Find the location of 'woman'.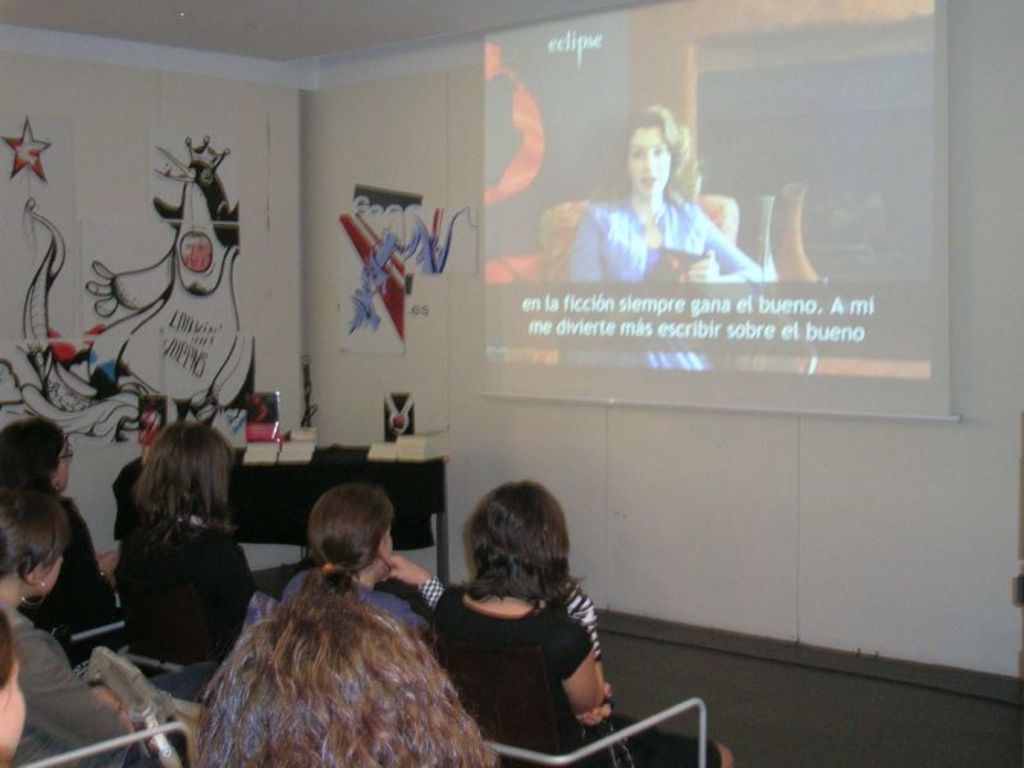
Location: bbox(563, 101, 764, 372).
